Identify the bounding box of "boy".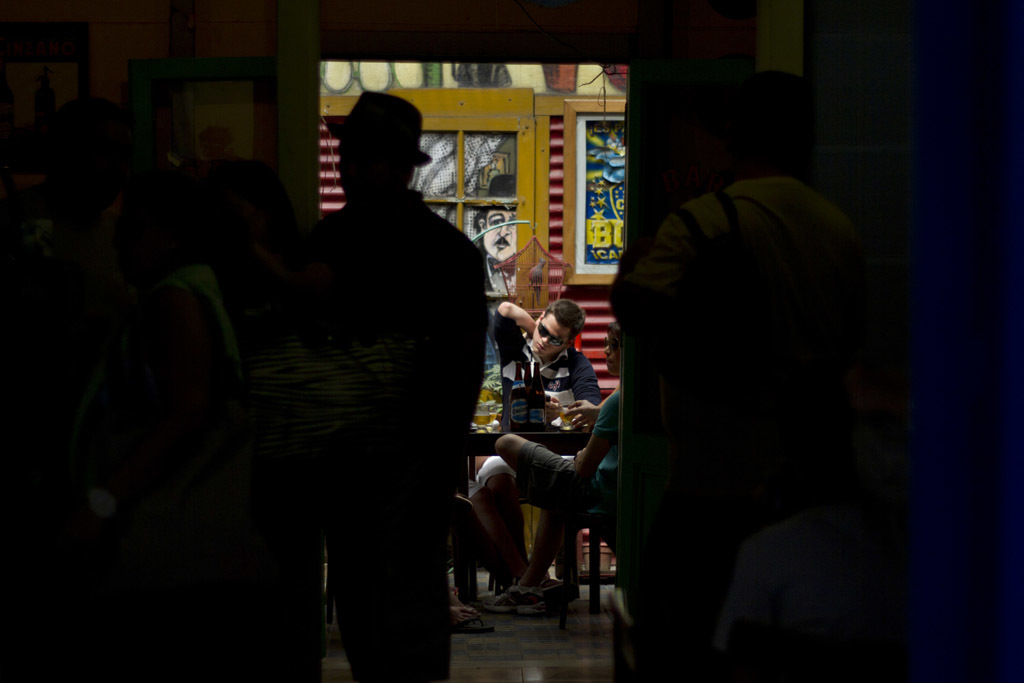
Rect(474, 313, 632, 628).
